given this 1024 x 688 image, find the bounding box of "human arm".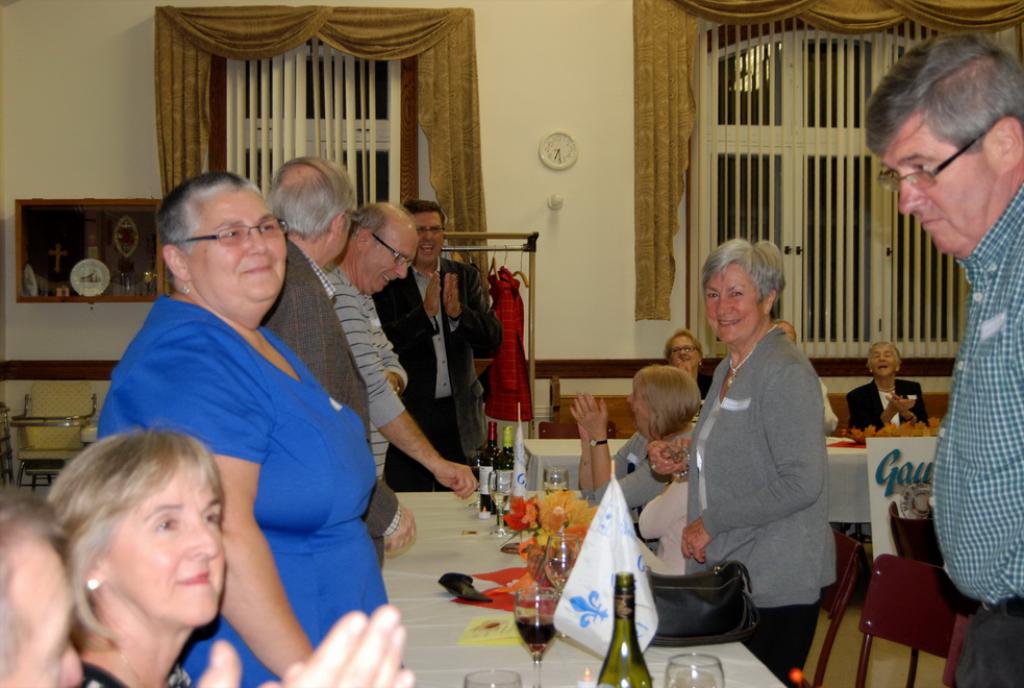
<bbox>382, 266, 442, 341</bbox>.
